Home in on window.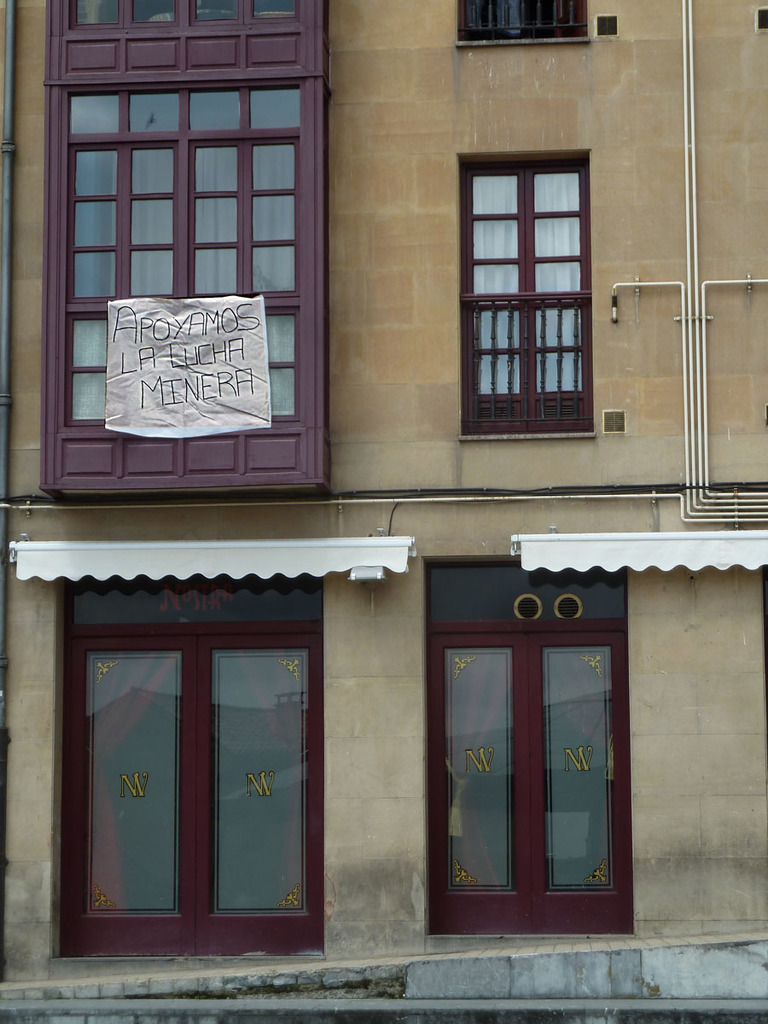
Homed in at (461, 0, 591, 41).
